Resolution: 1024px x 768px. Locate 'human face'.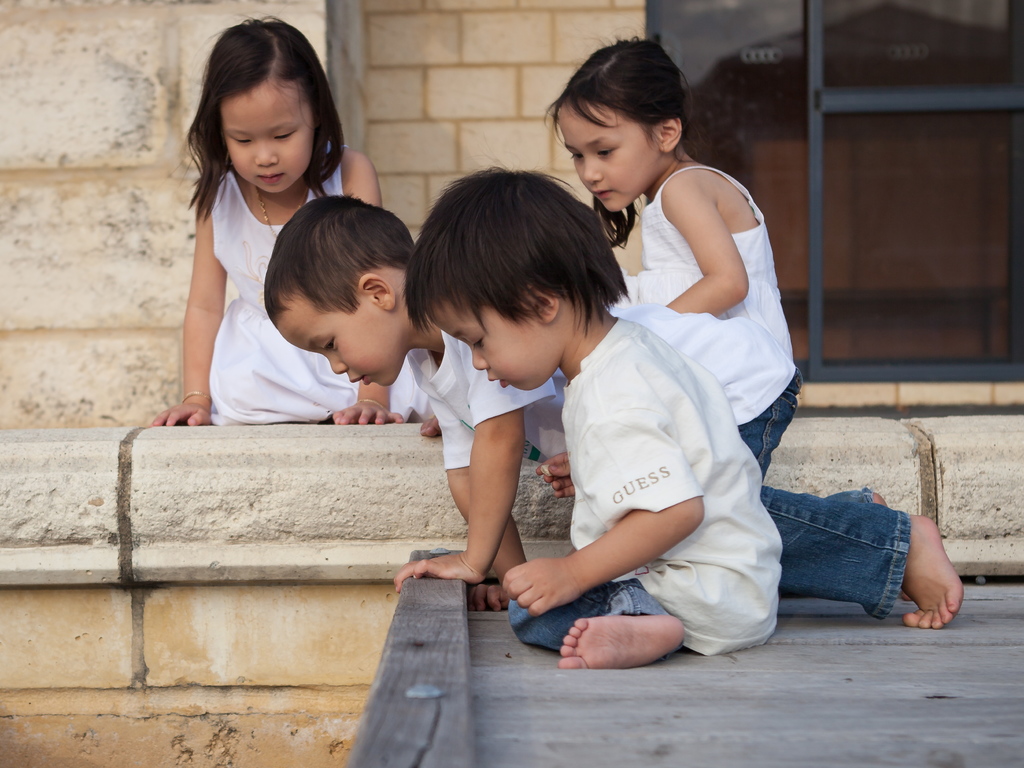
region(556, 99, 661, 213).
